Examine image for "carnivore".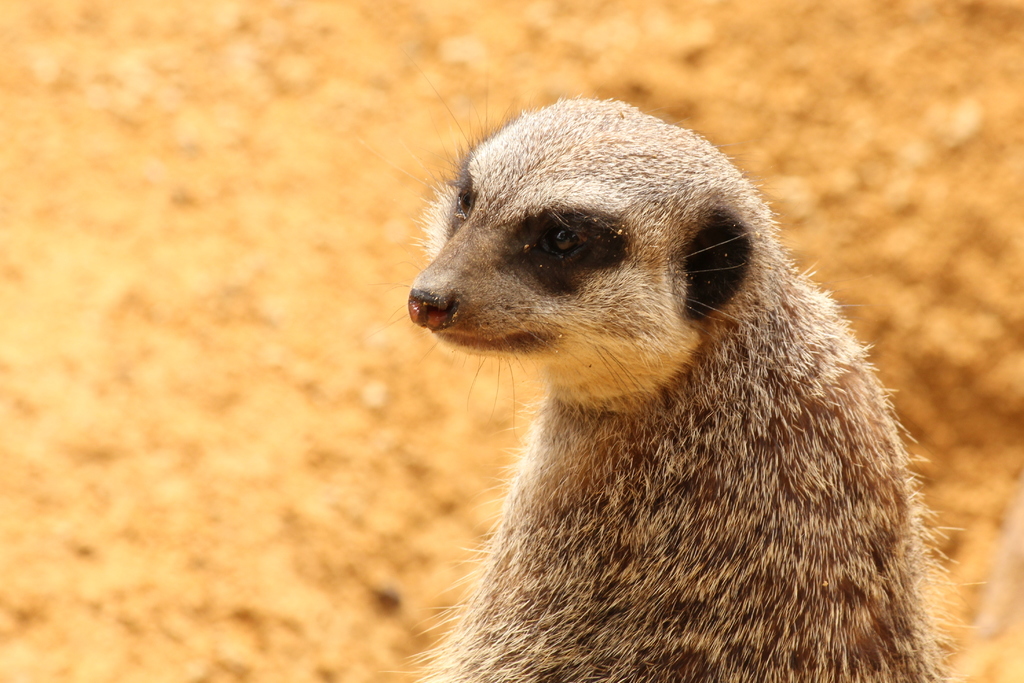
Examination result: box=[404, 109, 945, 682].
